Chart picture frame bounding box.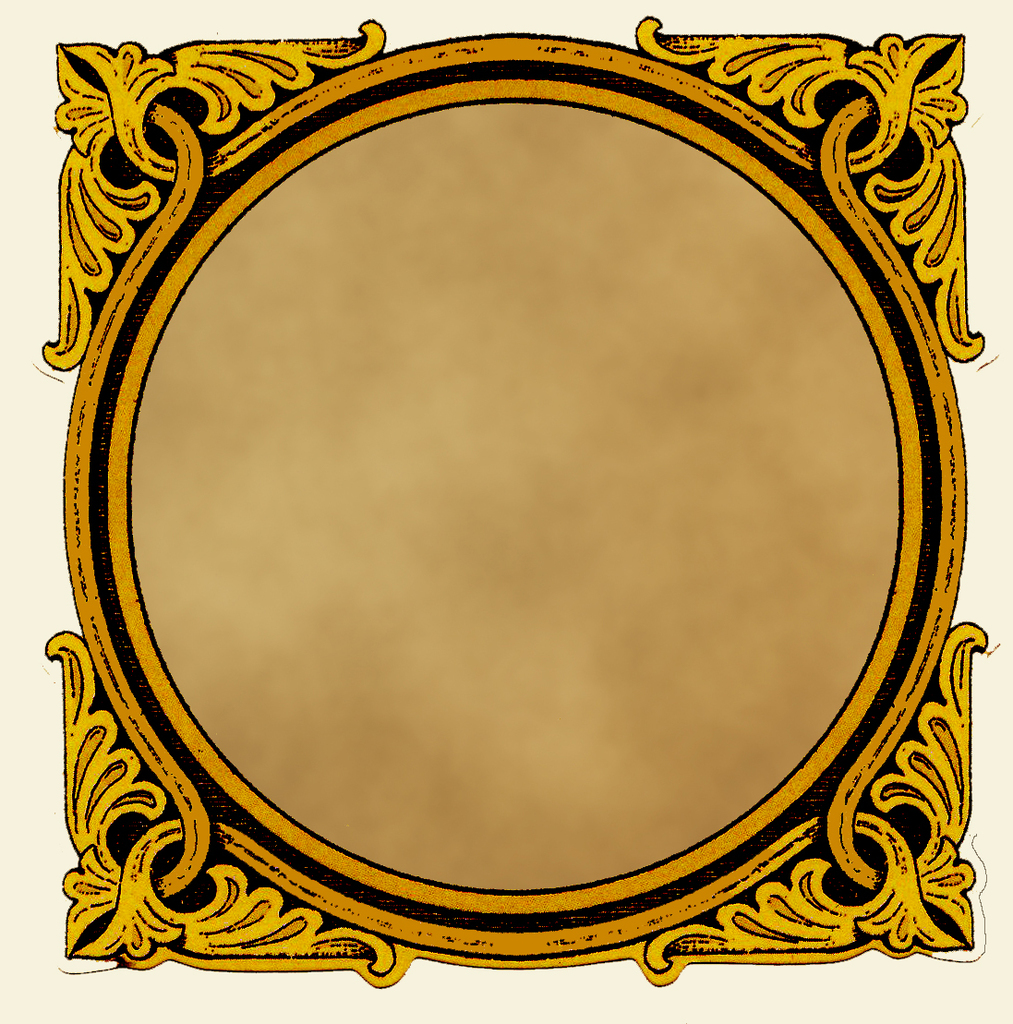
Charted: [left=41, top=6, right=995, bottom=984].
